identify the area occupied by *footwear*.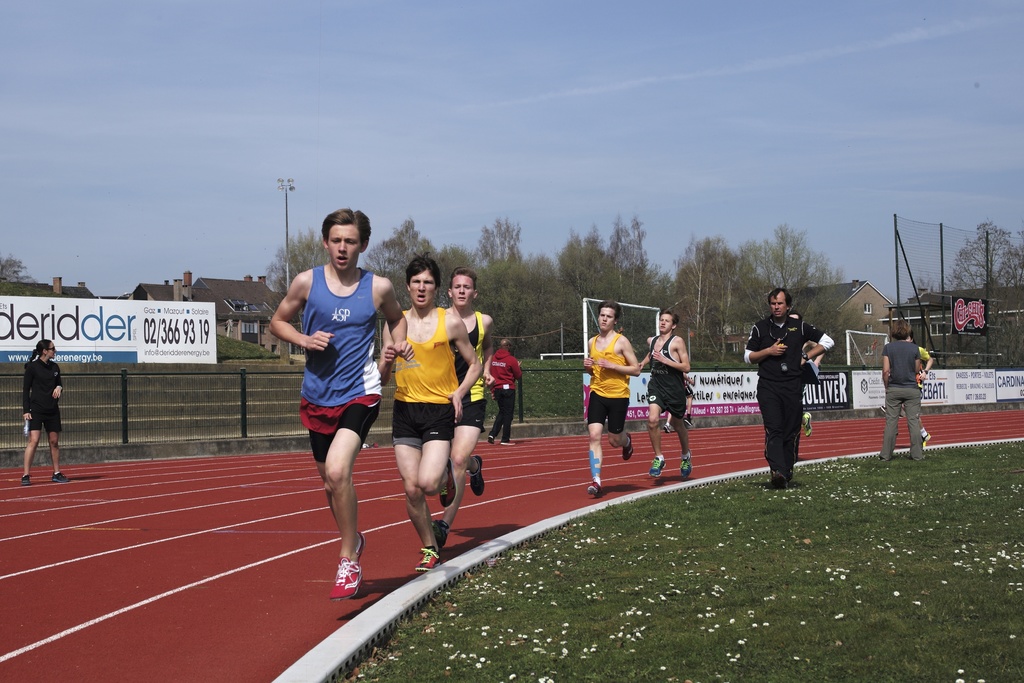
Area: bbox=[436, 462, 454, 508].
